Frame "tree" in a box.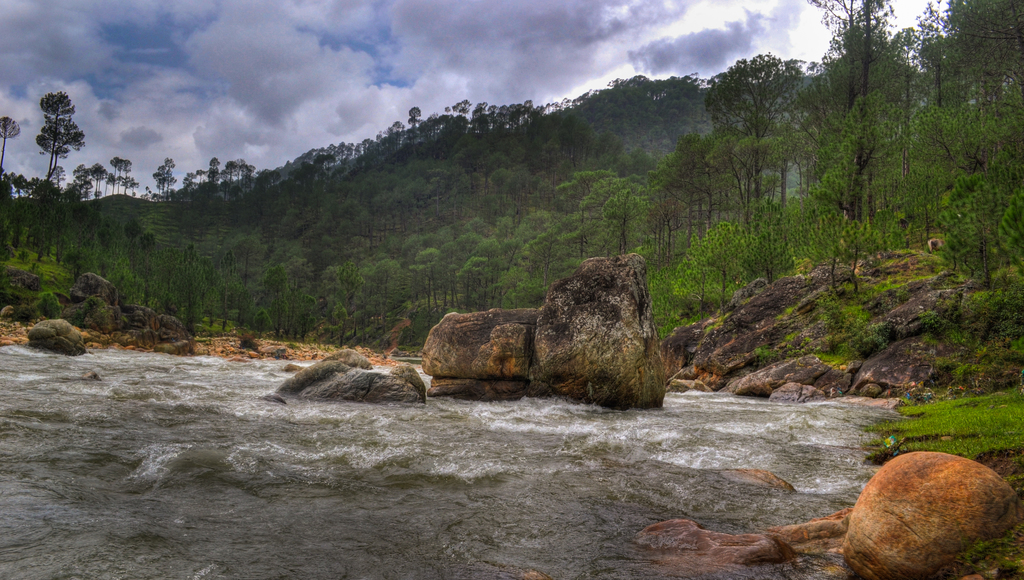
box(350, 220, 504, 323).
